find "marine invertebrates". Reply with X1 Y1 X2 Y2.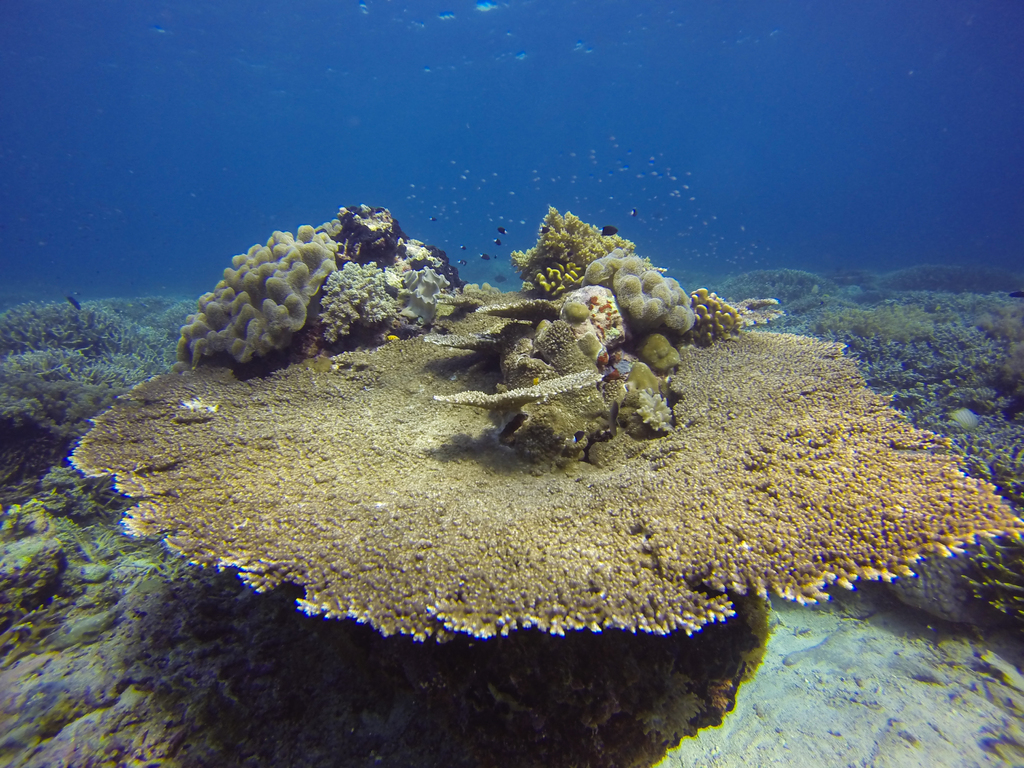
173 220 329 378.
